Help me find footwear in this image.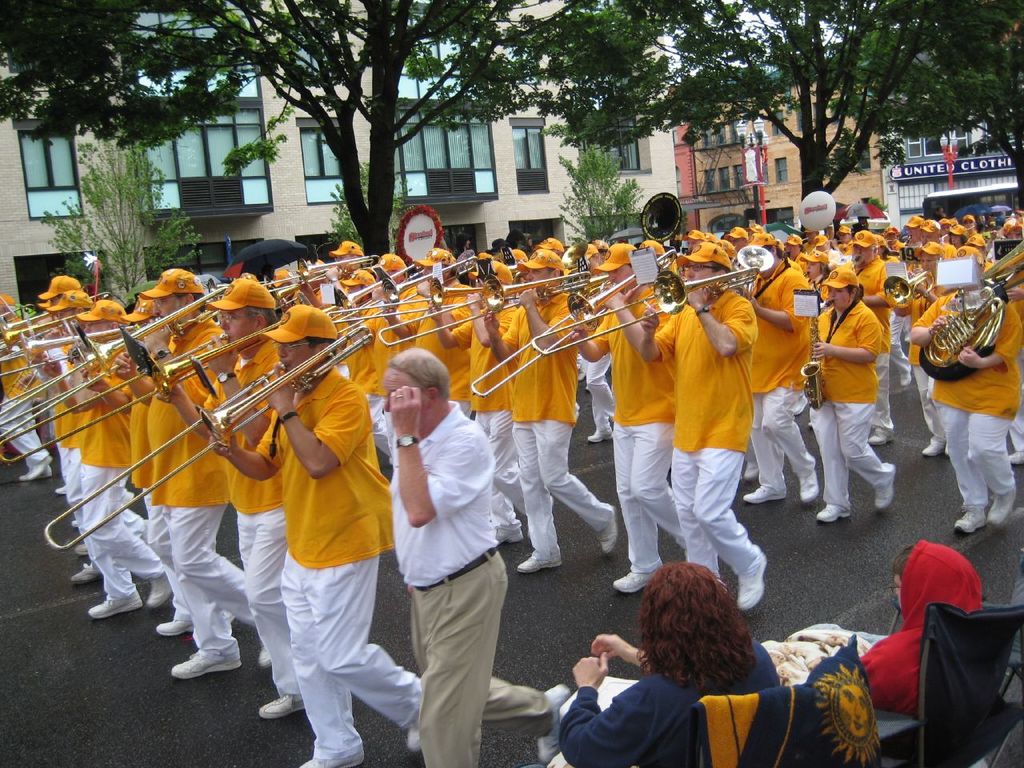
Found it: bbox(988, 495, 1018, 525).
